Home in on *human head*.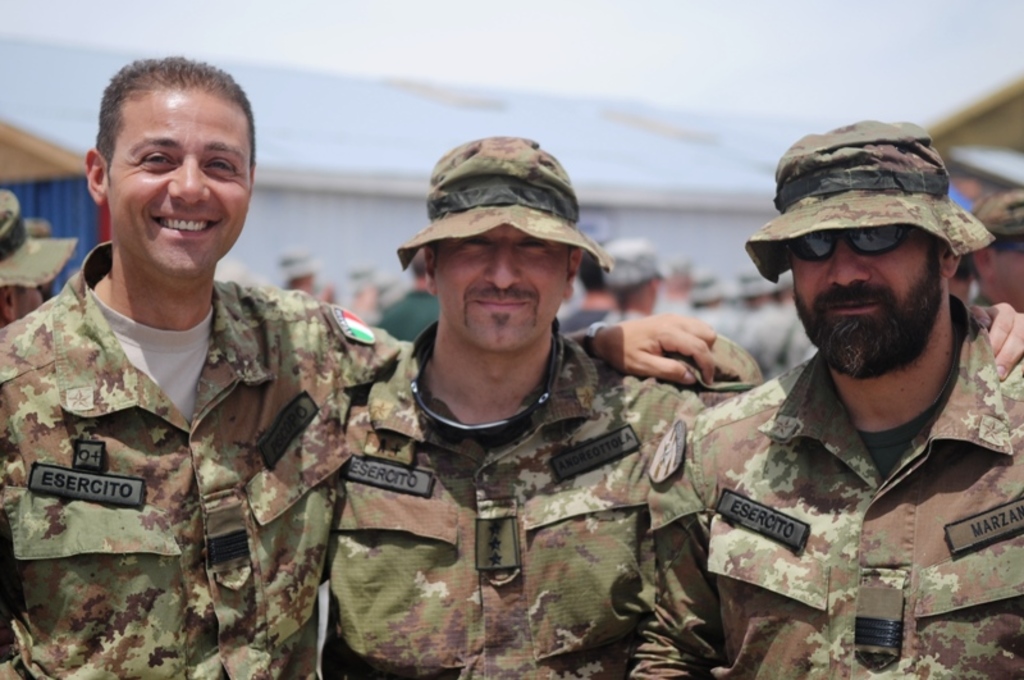
Homed in at x1=271 y1=248 x2=315 y2=296.
